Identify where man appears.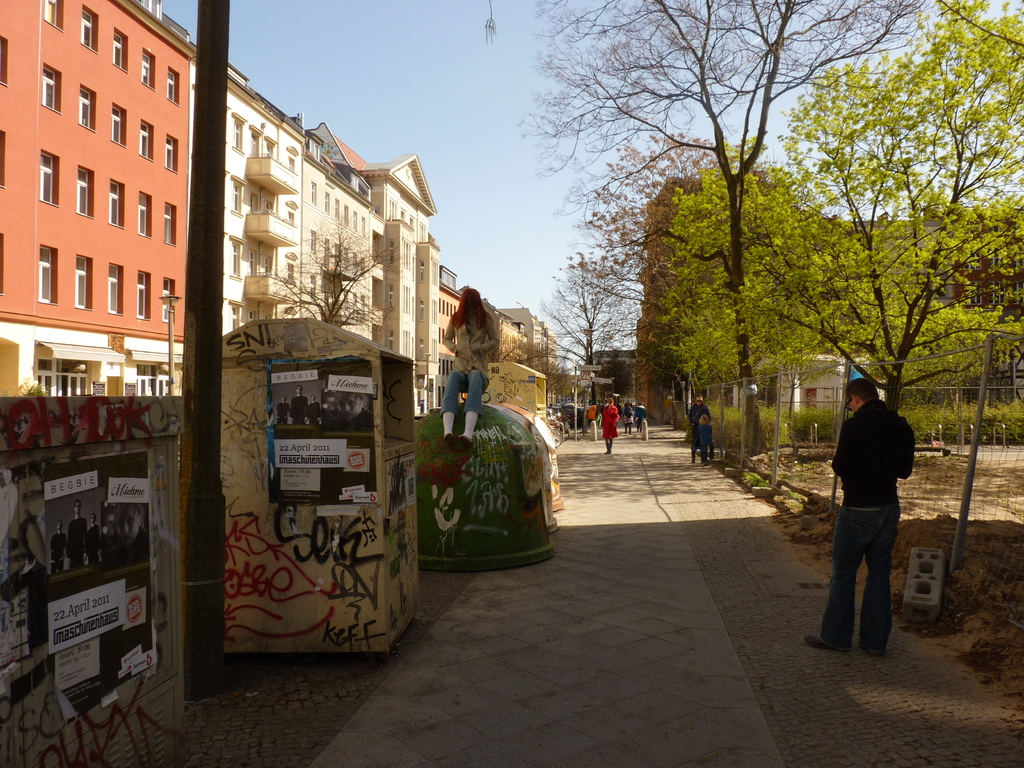
Appears at 309 397 321 426.
